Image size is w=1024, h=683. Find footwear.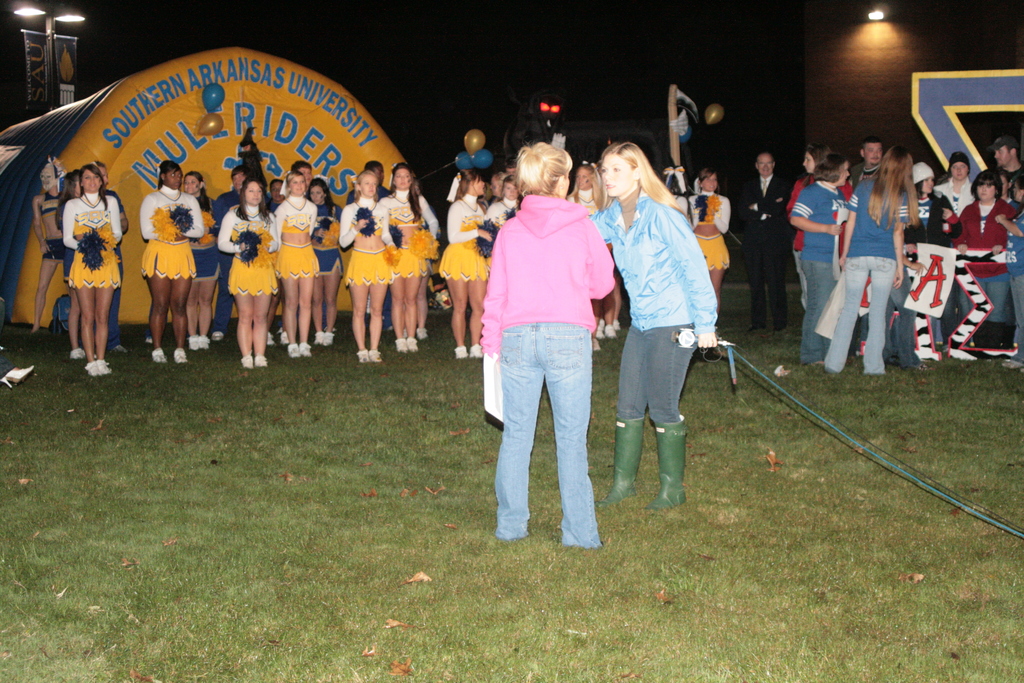
BBox(269, 334, 281, 350).
